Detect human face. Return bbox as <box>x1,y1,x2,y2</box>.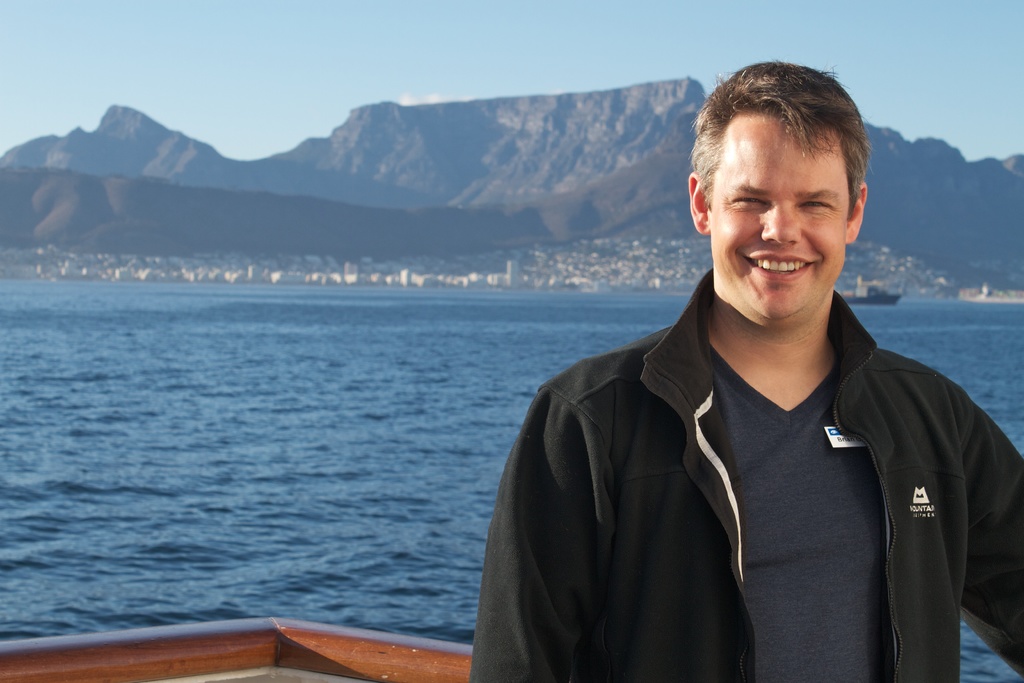
<box>711,110,847,315</box>.
